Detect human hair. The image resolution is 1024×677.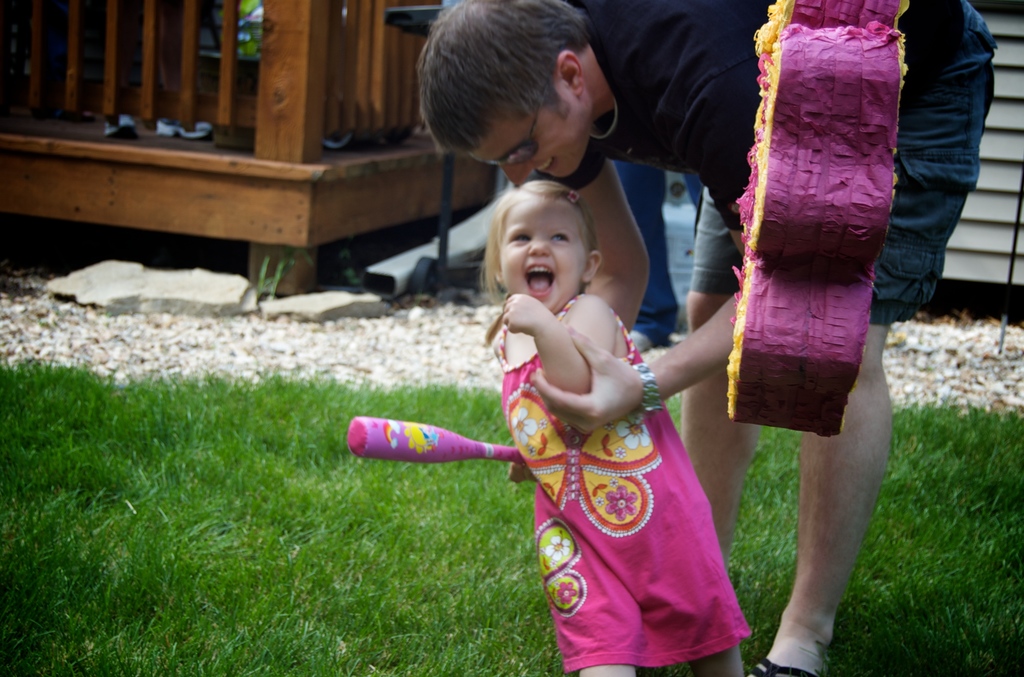
<region>482, 179, 597, 306</region>.
